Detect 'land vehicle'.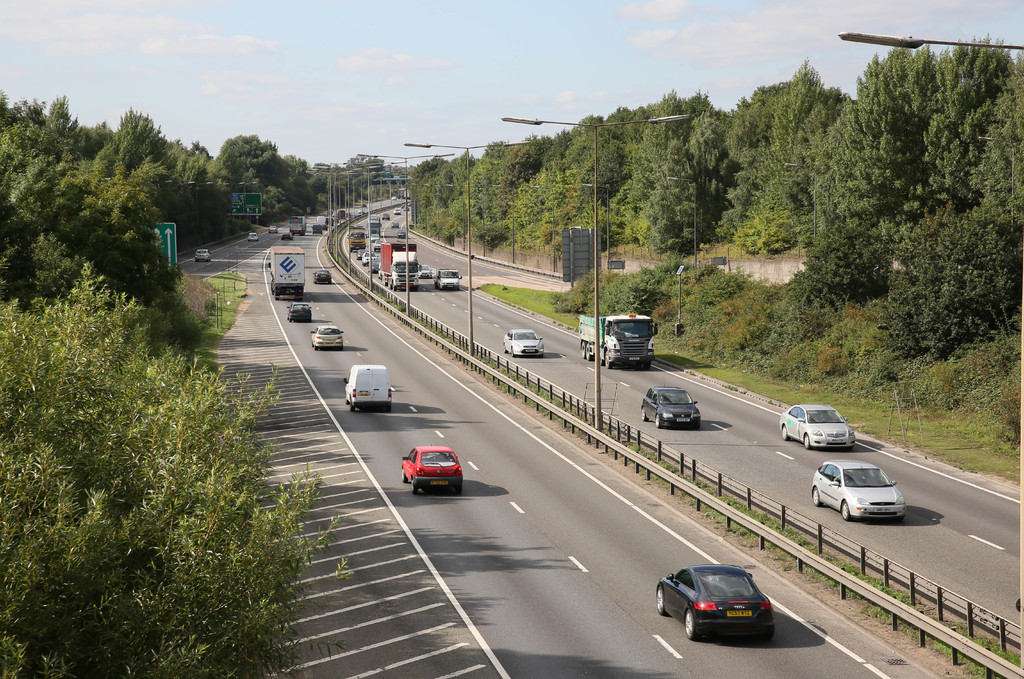
Detected at (325, 207, 335, 217).
